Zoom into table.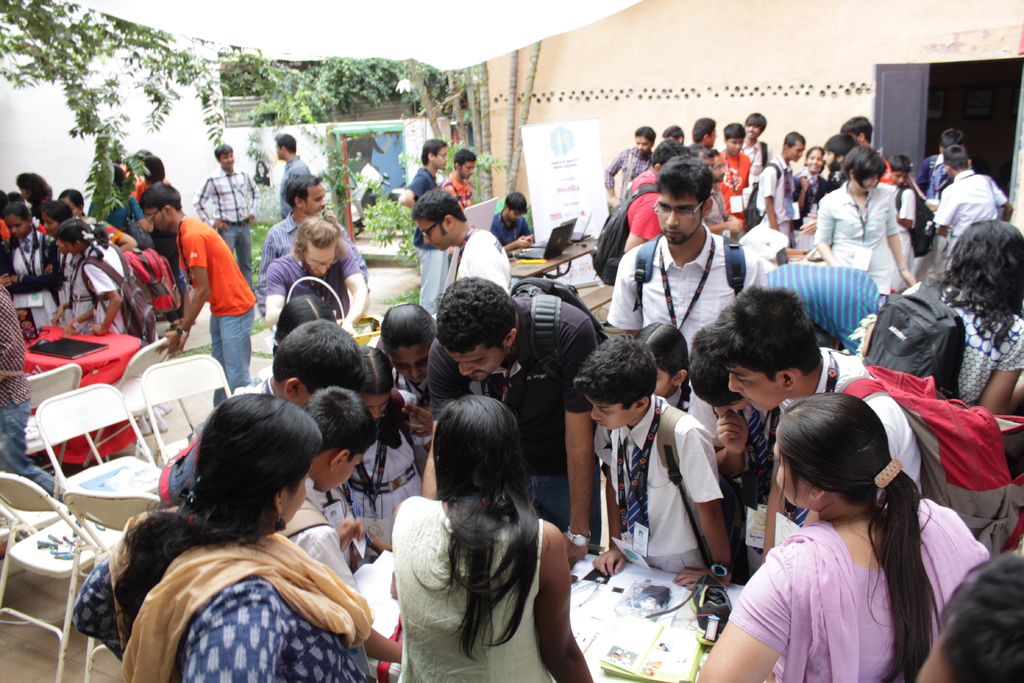
Zoom target: 511:231:602:281.
